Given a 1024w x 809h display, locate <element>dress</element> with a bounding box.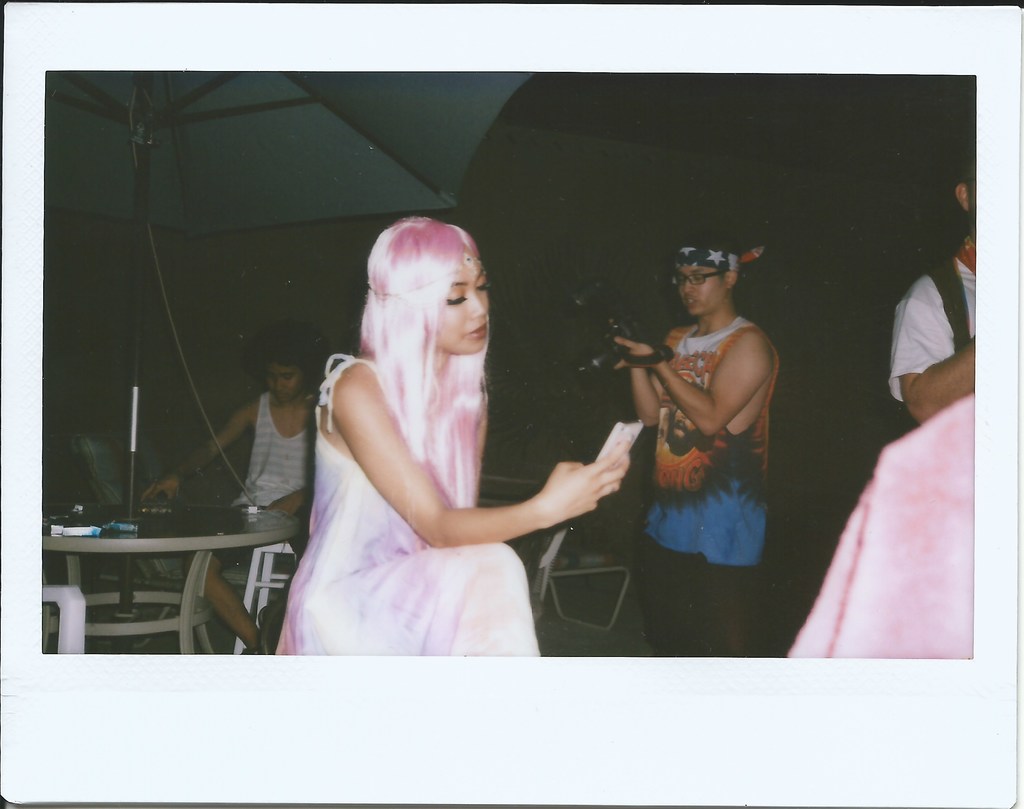
Located: x1=275, y1=355, x2=541, y2=659.
